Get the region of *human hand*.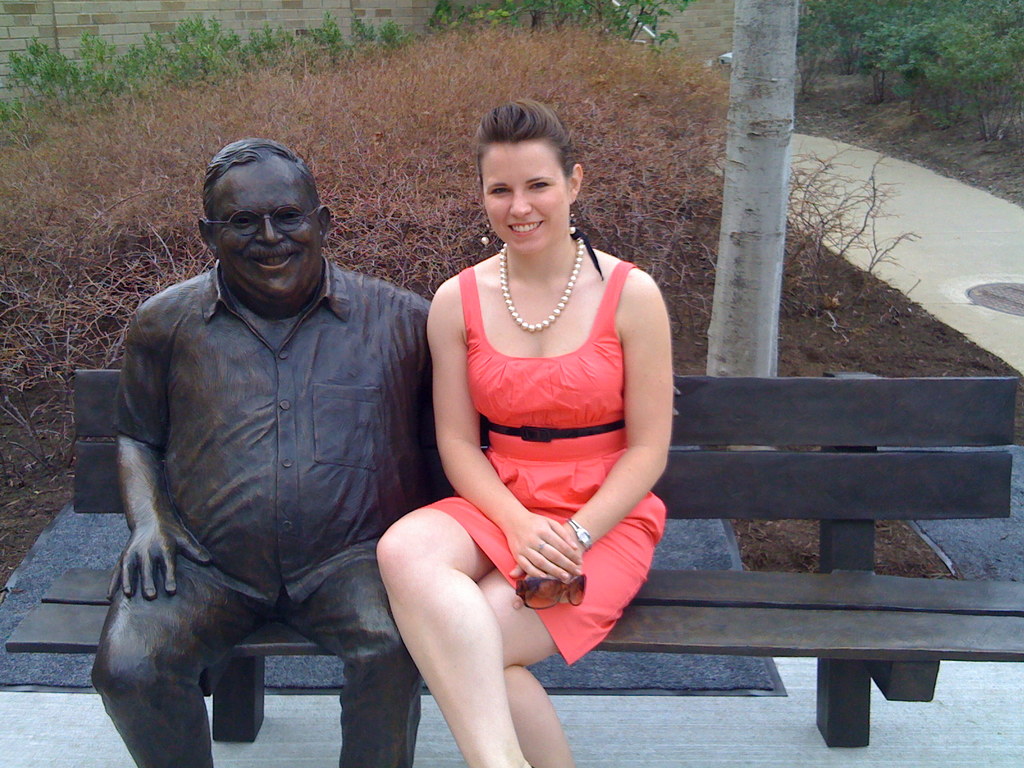
l=103, t=520, r=213, b=602.
